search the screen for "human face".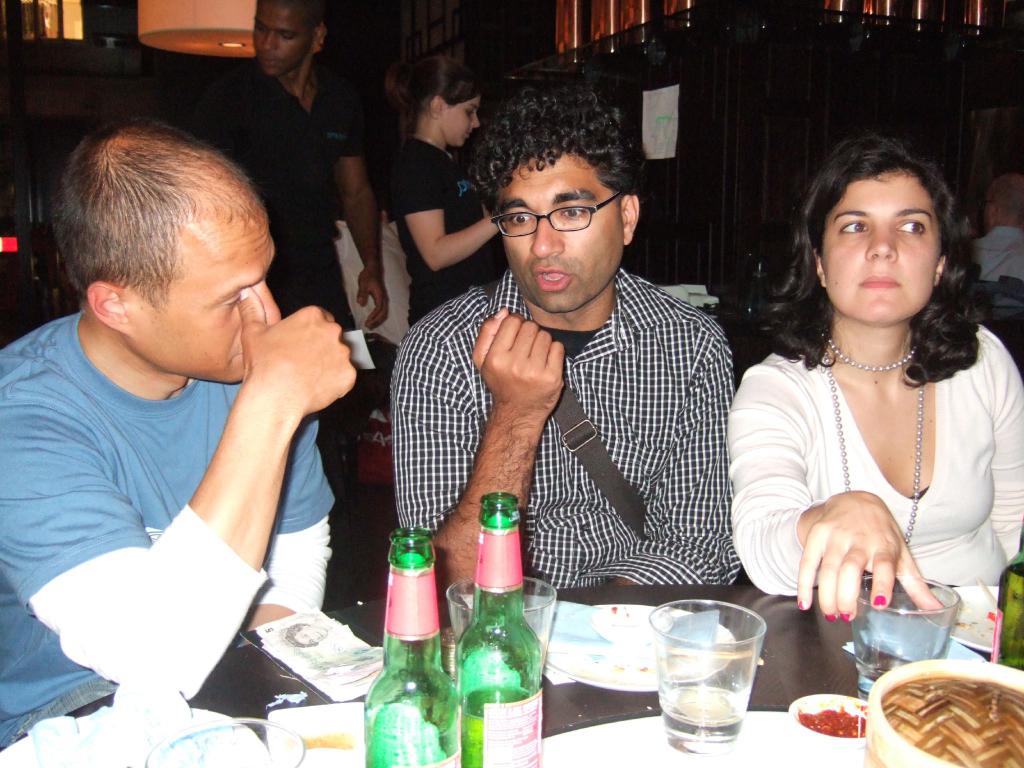
Found at {"left": 442, "top": 100, "right": 480, "bottom": 152}.
